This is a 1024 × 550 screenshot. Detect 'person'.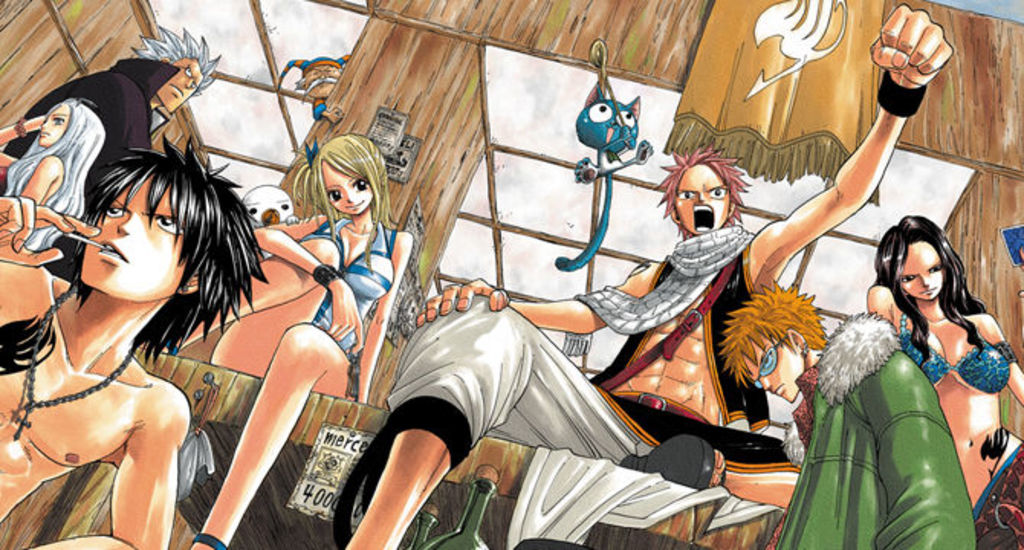
bbox=[335, 8, 951, 548].
